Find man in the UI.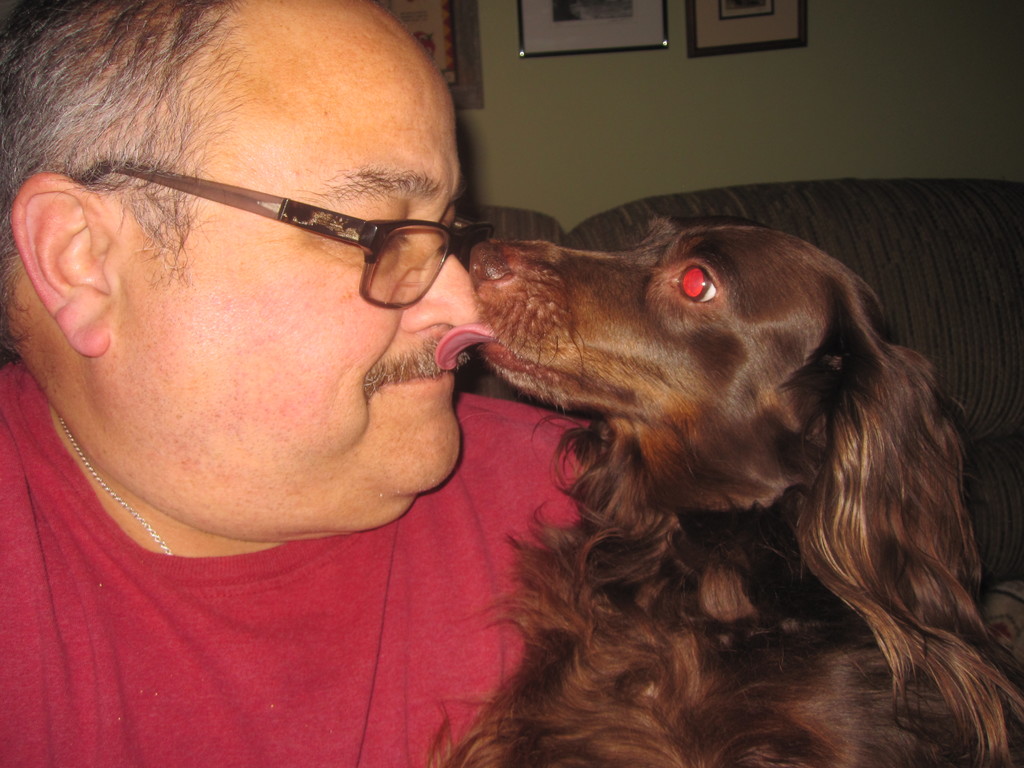
UI element at left=0, top=0, right=611, bottom=718.
